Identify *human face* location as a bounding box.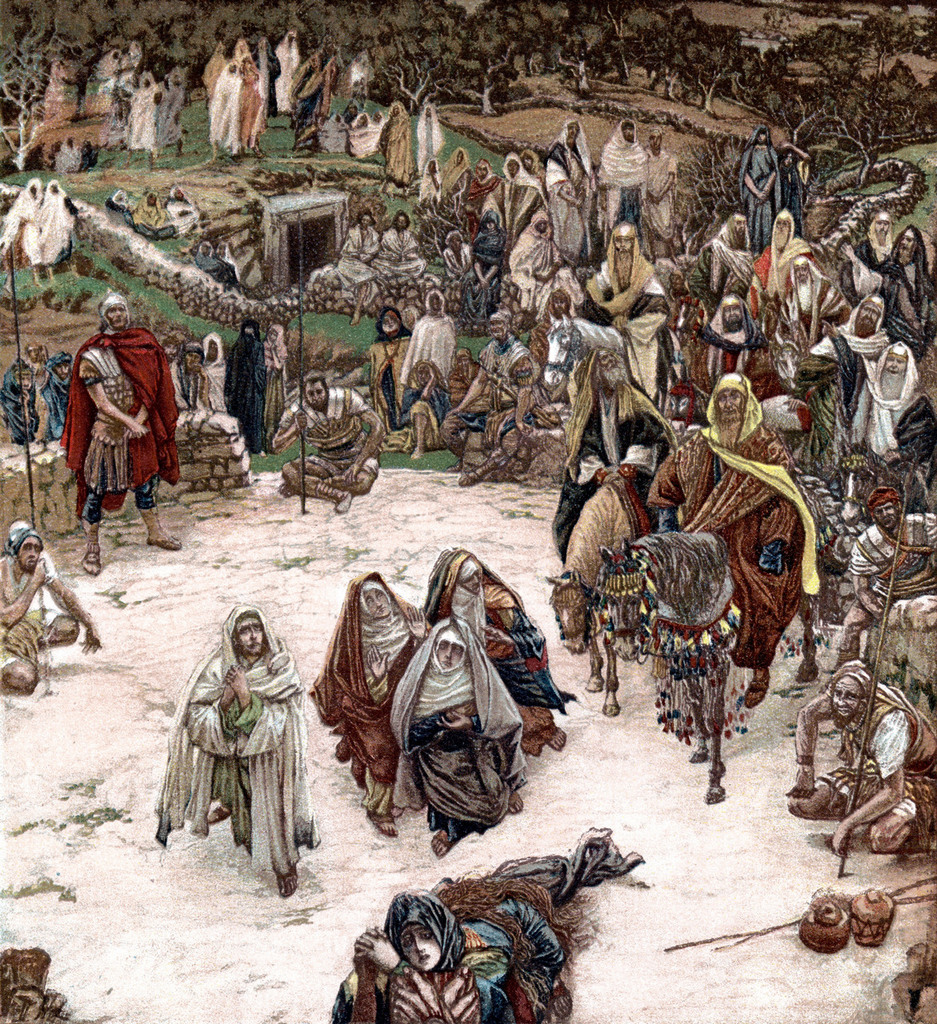
(889, 361, 907, 374).
